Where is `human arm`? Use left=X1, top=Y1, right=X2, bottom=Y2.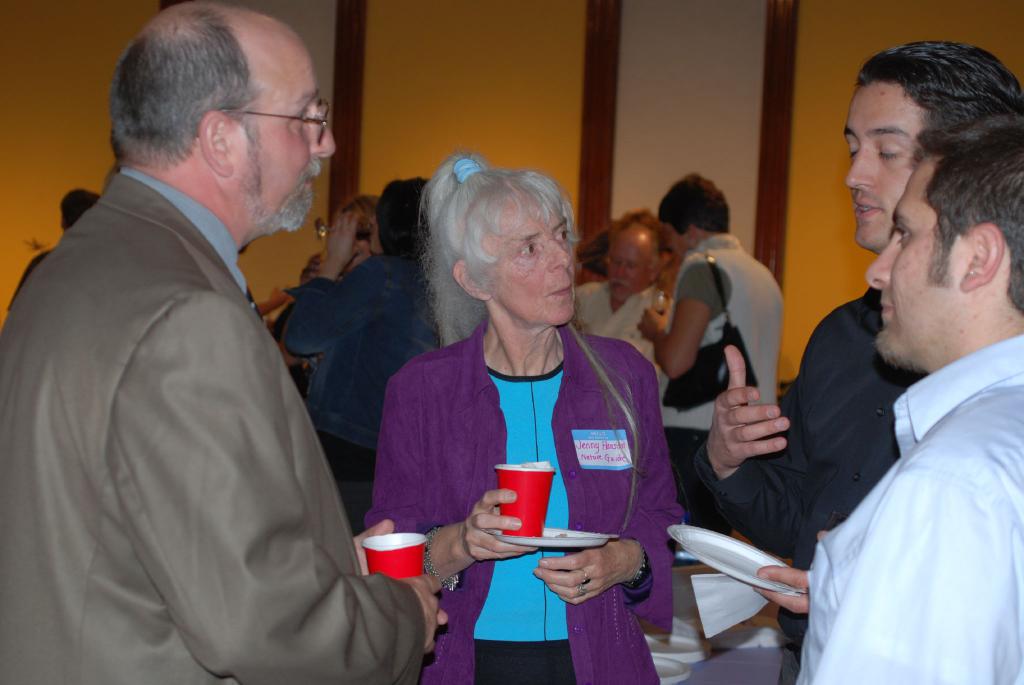
left=110, top=308, right=442, bottom=666.
